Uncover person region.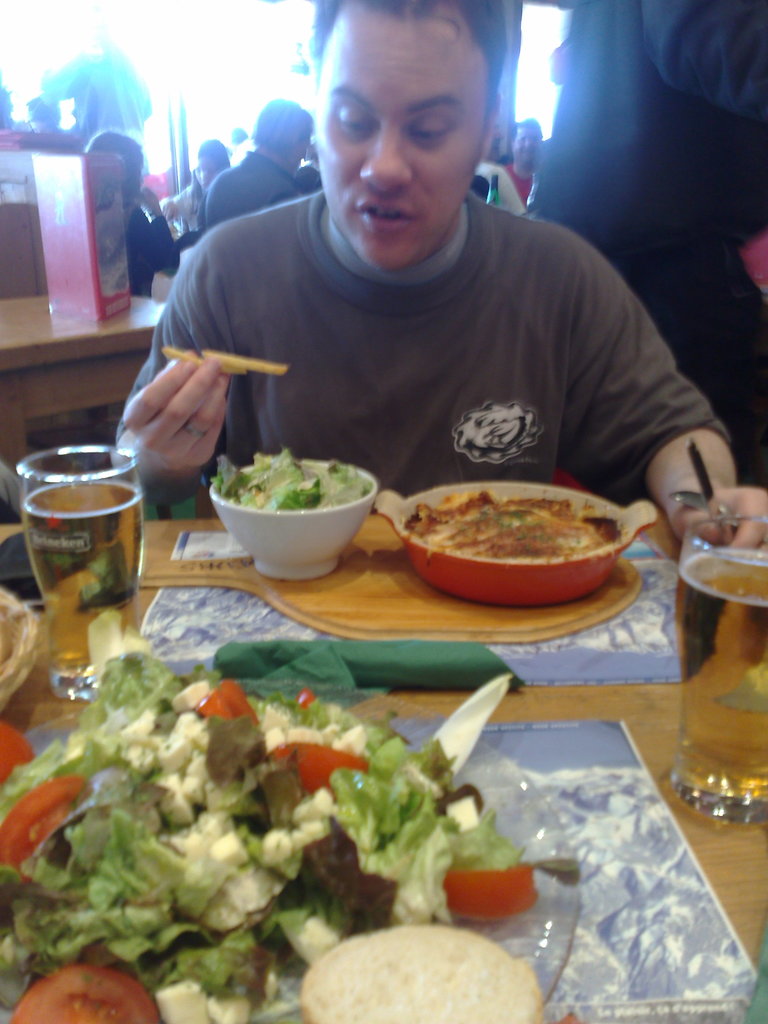
Uncovered: 157, 131, 229, 243.
